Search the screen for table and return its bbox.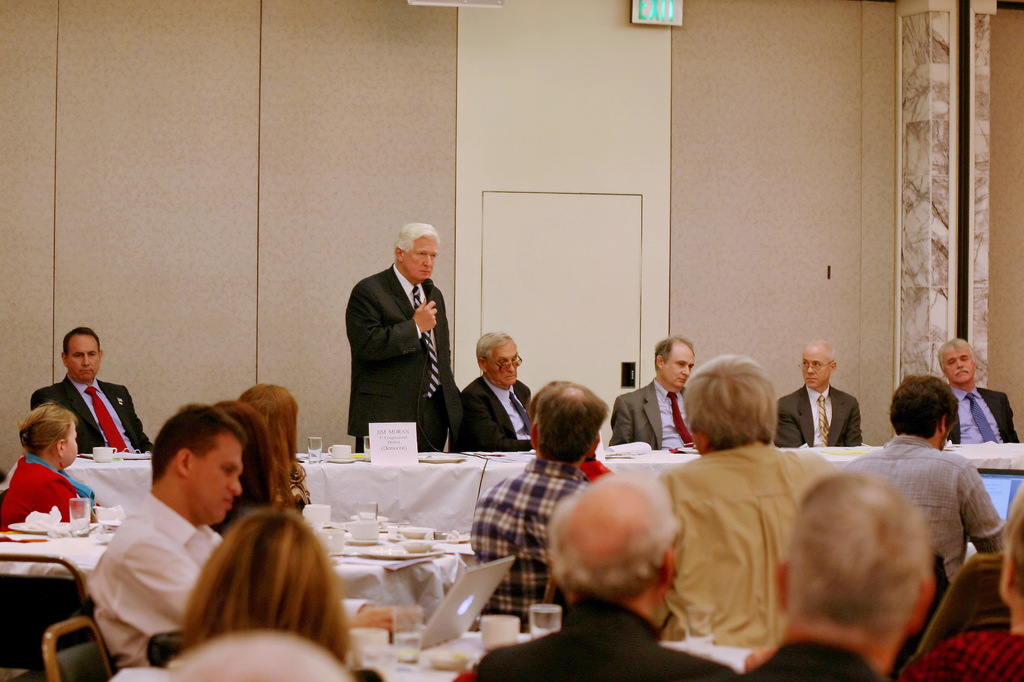
Found: <region>113, 612, 767, 681</region>.
